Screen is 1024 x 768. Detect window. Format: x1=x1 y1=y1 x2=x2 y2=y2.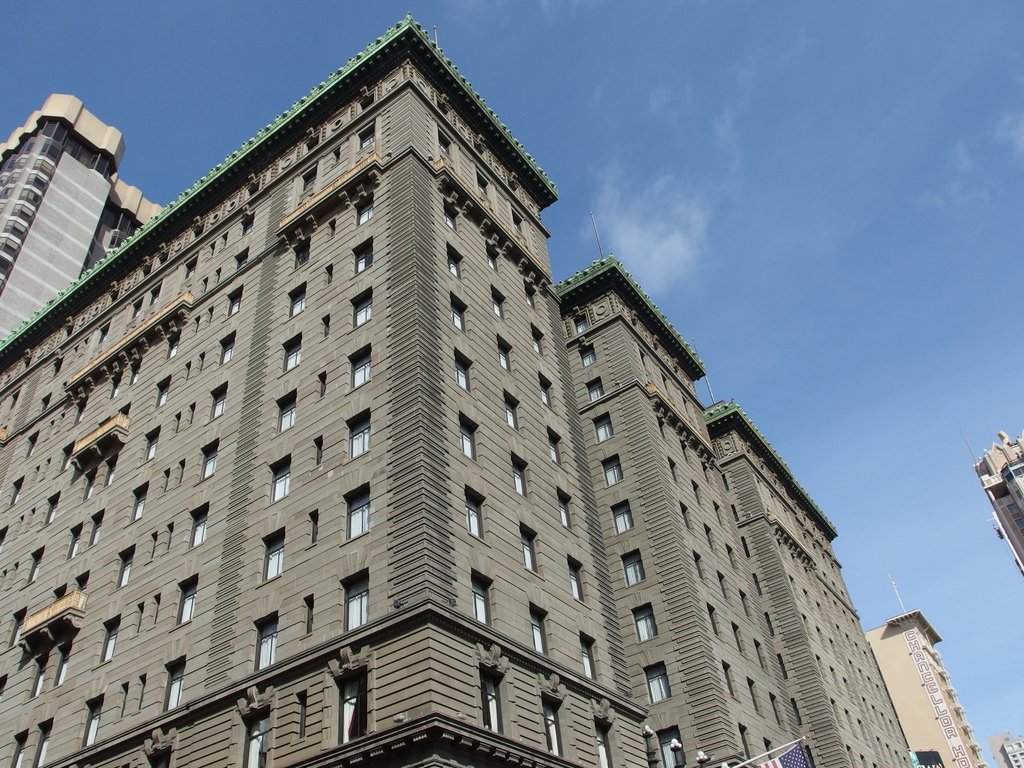
x1=283 y1=333 x2=303 y2=374.
